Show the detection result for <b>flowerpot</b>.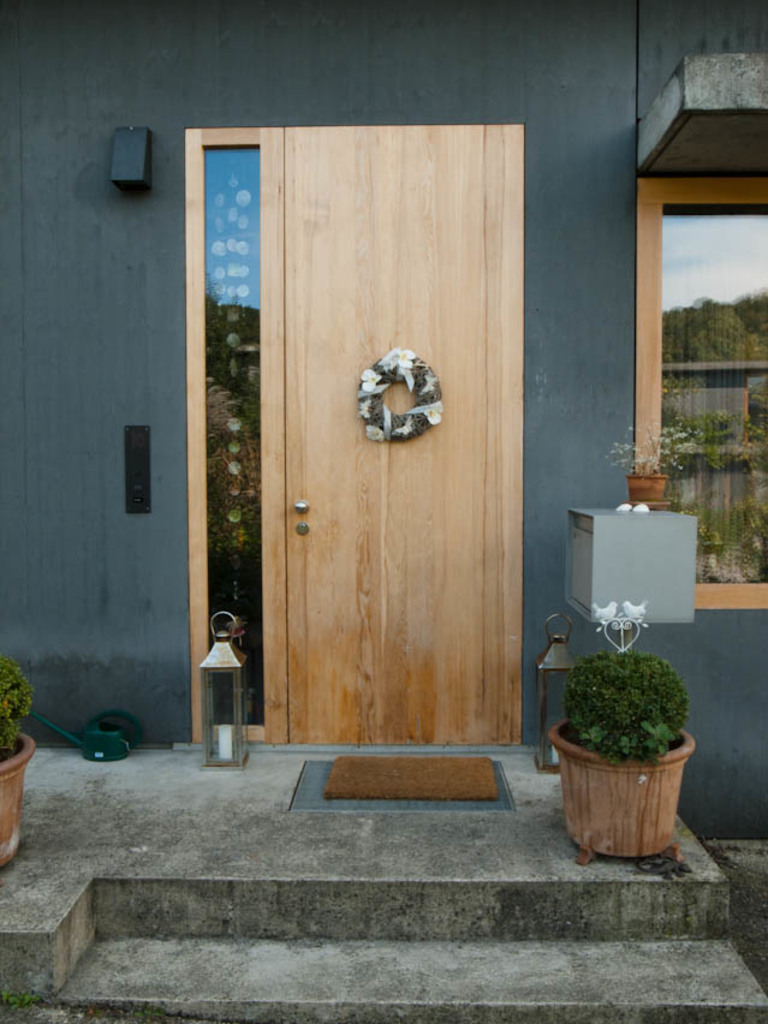
locate(555, 714, 701, 862).
